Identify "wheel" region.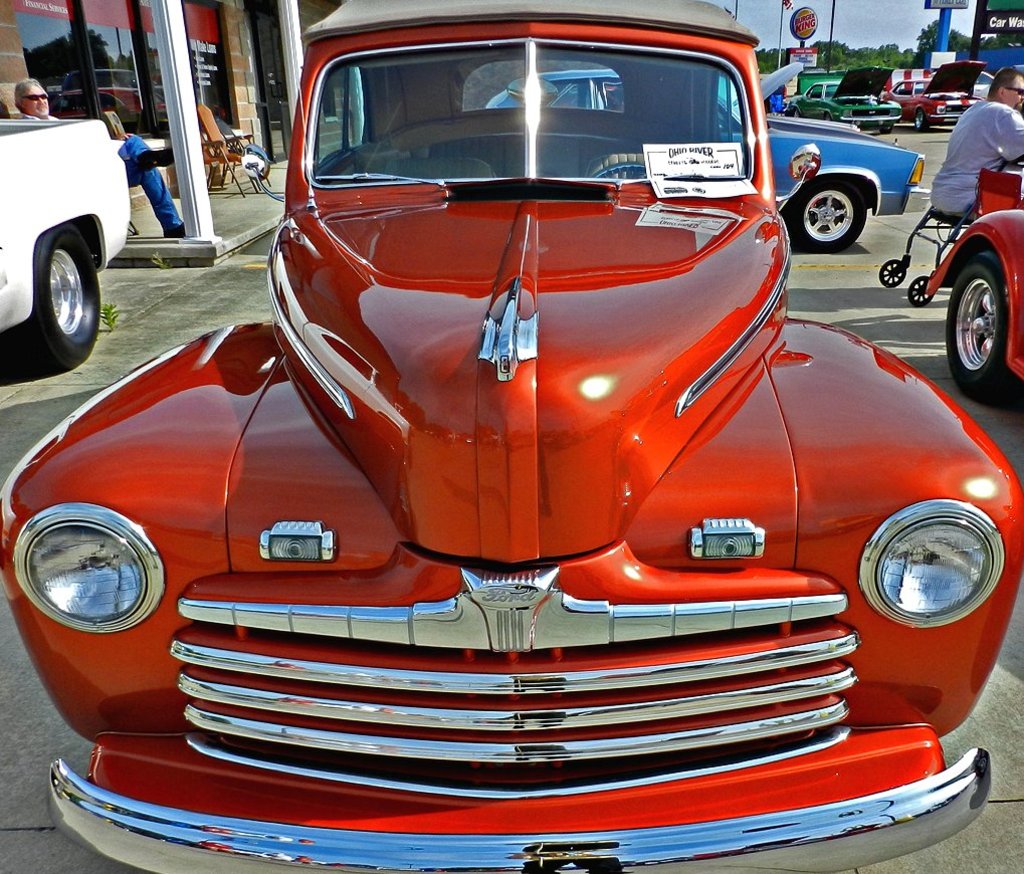
Region: l=908, t=272, r=939, b=302.
